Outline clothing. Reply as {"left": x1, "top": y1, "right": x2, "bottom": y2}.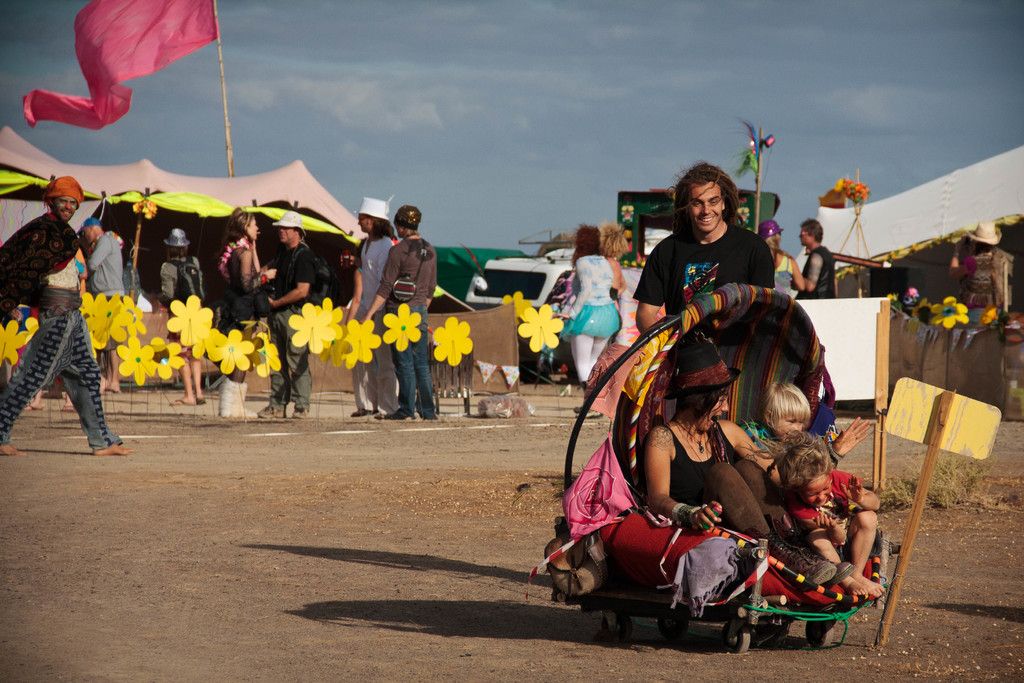
{"left": 260, "top": 239, "right": 309, "bottom": 413}.
